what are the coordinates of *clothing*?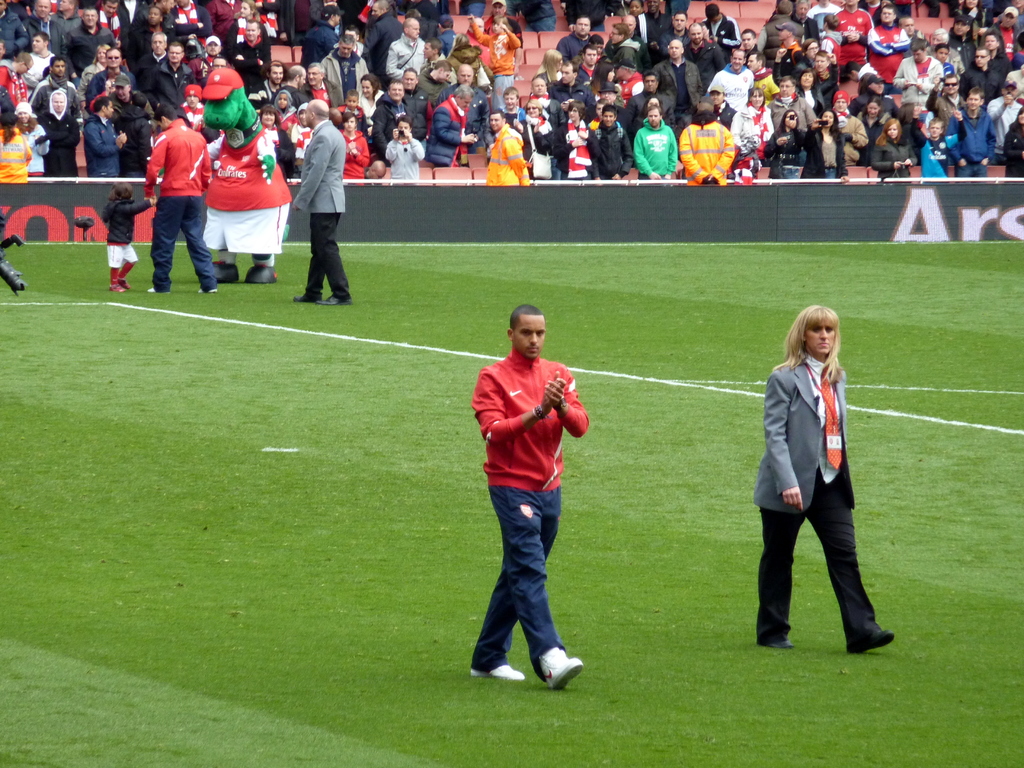
<bbox>890, 51, 943, 102</bbox>.
